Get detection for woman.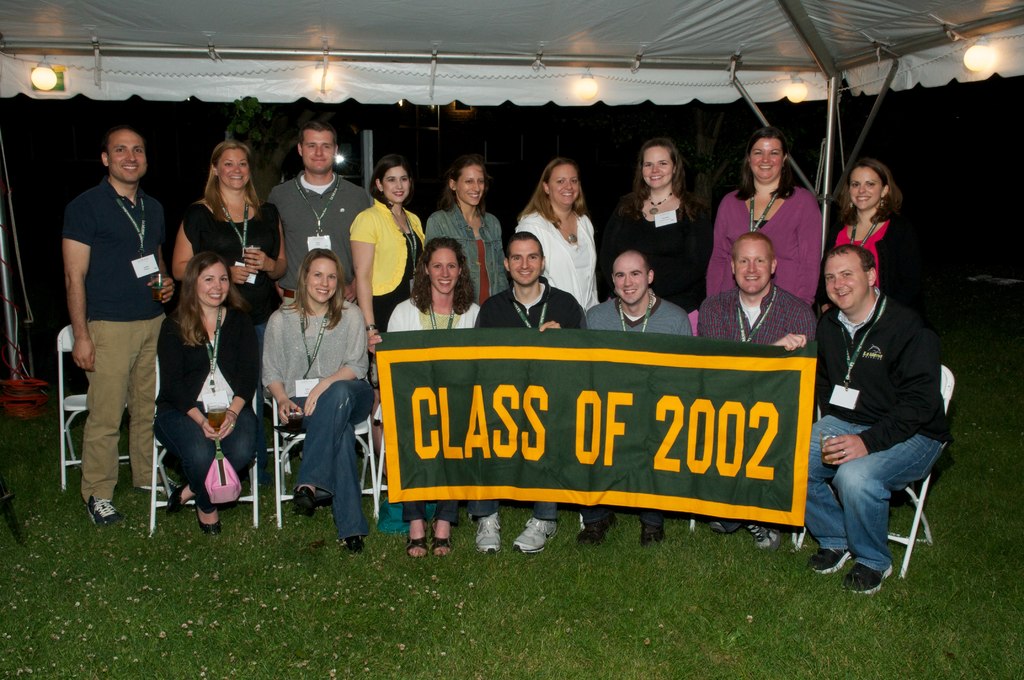
Detection: [left=150, top=253, right=271, bottom=539].
